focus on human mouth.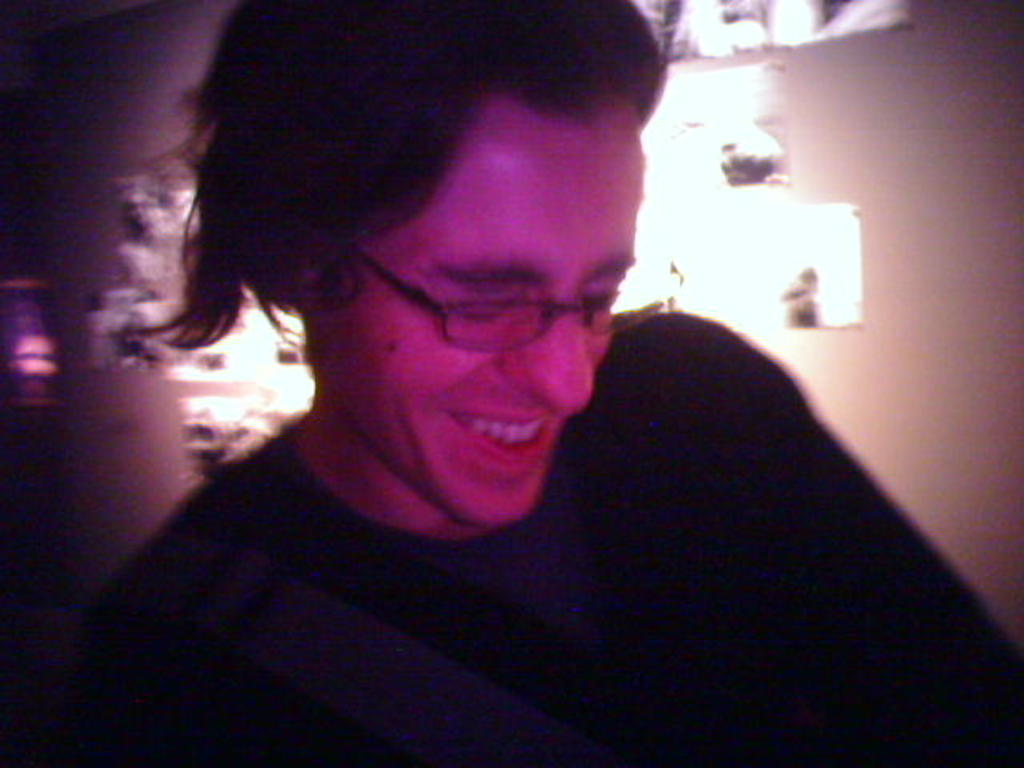
Focused at <region>445, 405, 558, 467</region>.
